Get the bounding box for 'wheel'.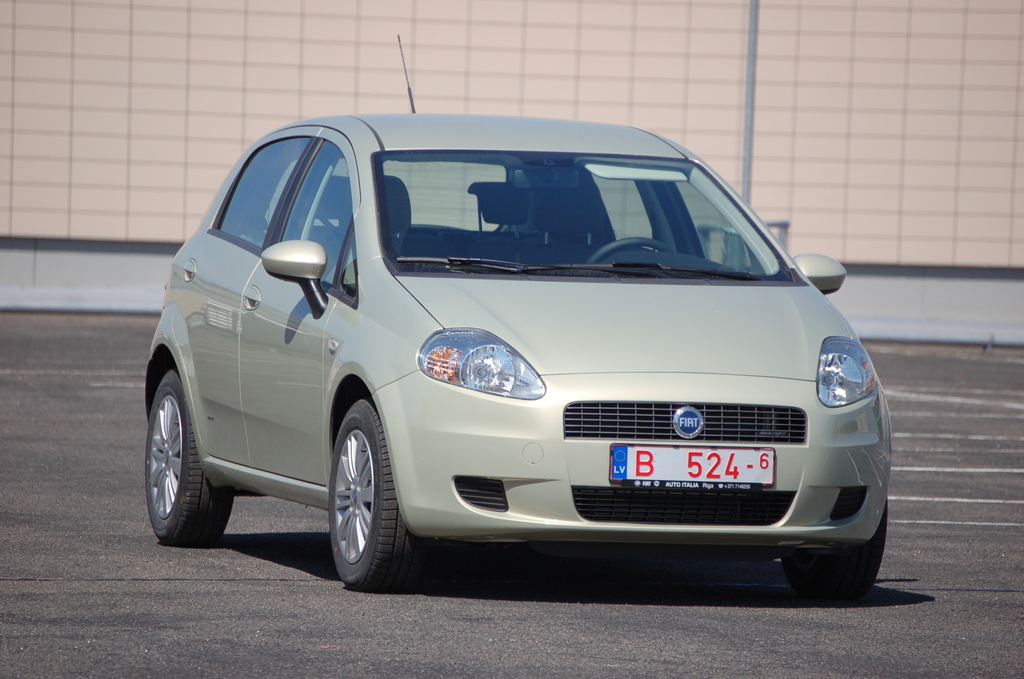
bbox(782, 497, 890, 602).
